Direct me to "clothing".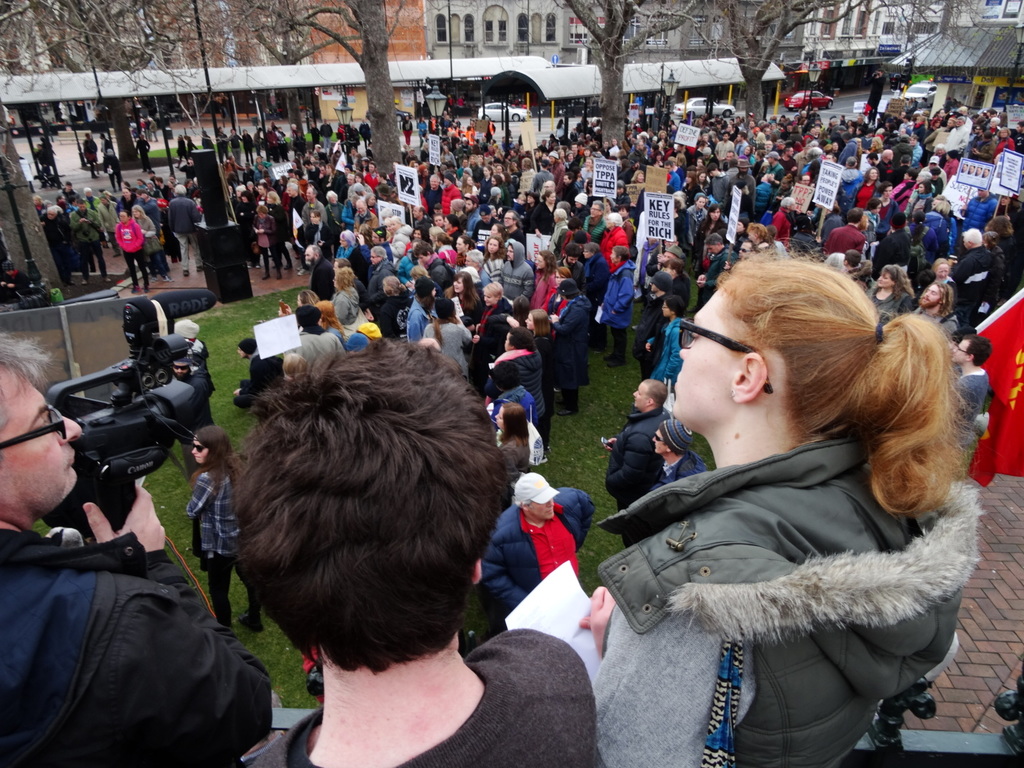
Direction: <bbox>70, 206, 107, 274</bbox>.
